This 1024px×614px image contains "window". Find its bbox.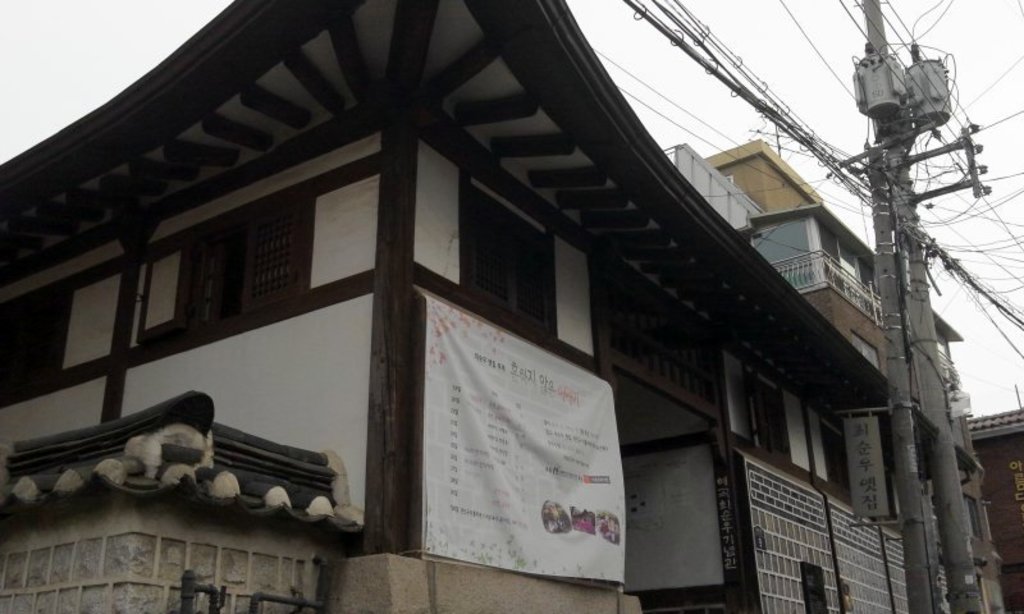
(x1=745, y1=370, x2=791, y2=460).
